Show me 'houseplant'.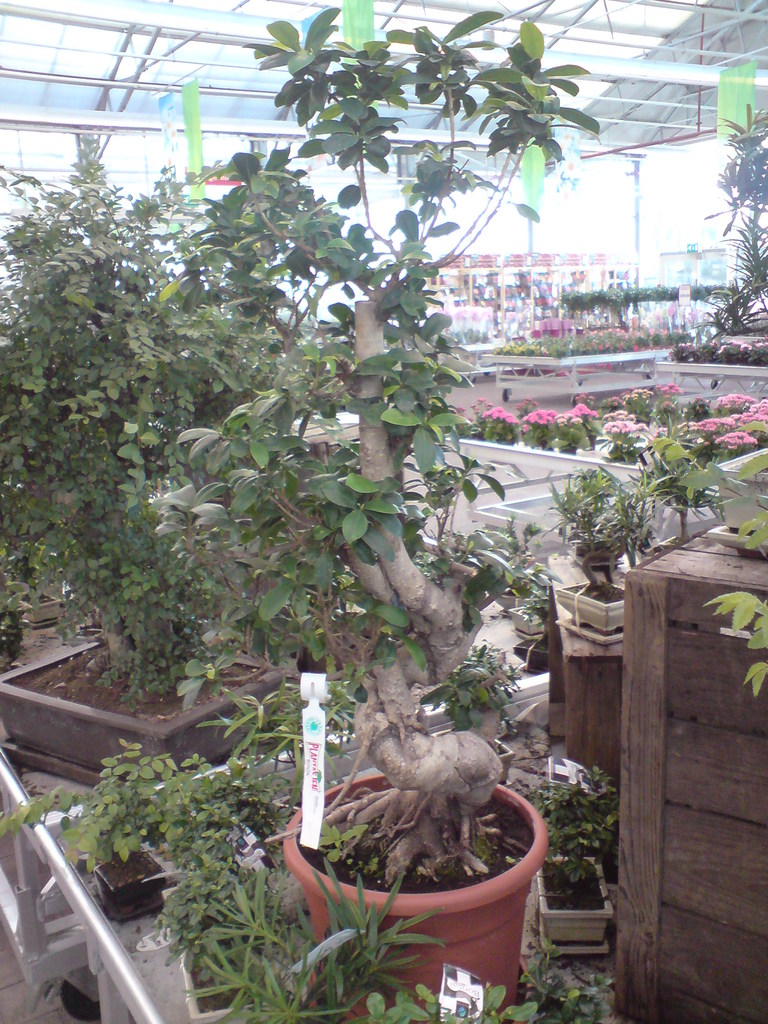
'houseplant' is here: [639, 422, 737, 532].
